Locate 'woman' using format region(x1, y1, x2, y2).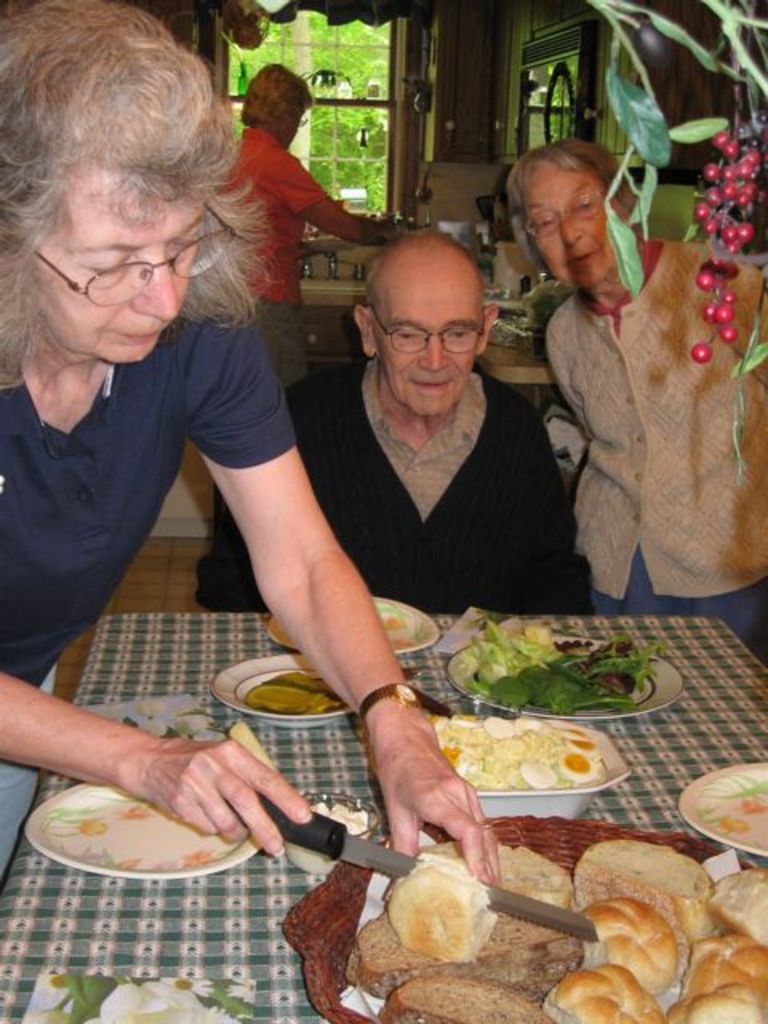
region(0, 0, 507, 896).
